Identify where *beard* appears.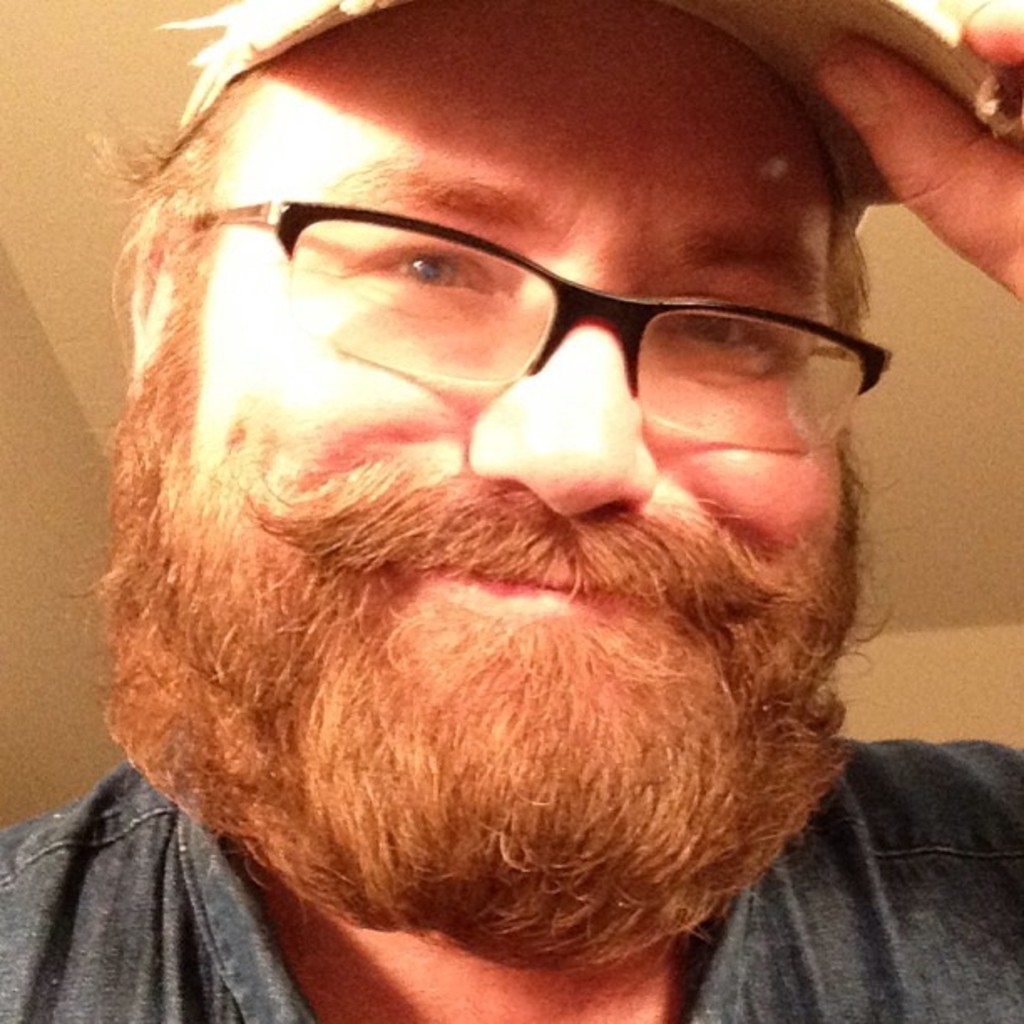
Appears at bbox=[60, 315, 892, 967].
